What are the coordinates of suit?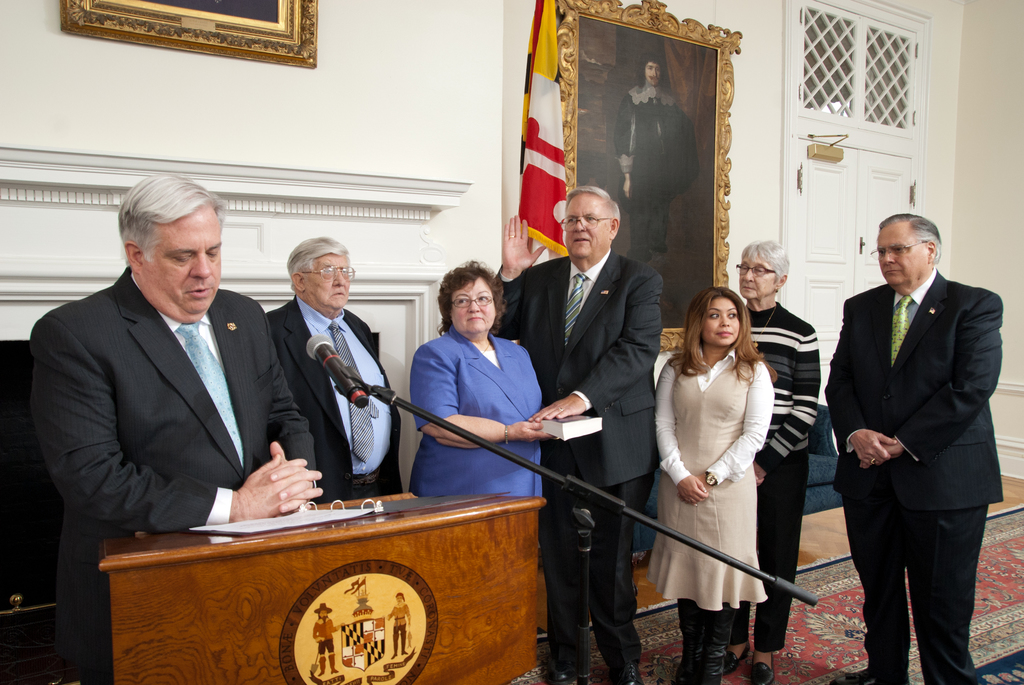
BBox(833, 214, 1004, 677).
